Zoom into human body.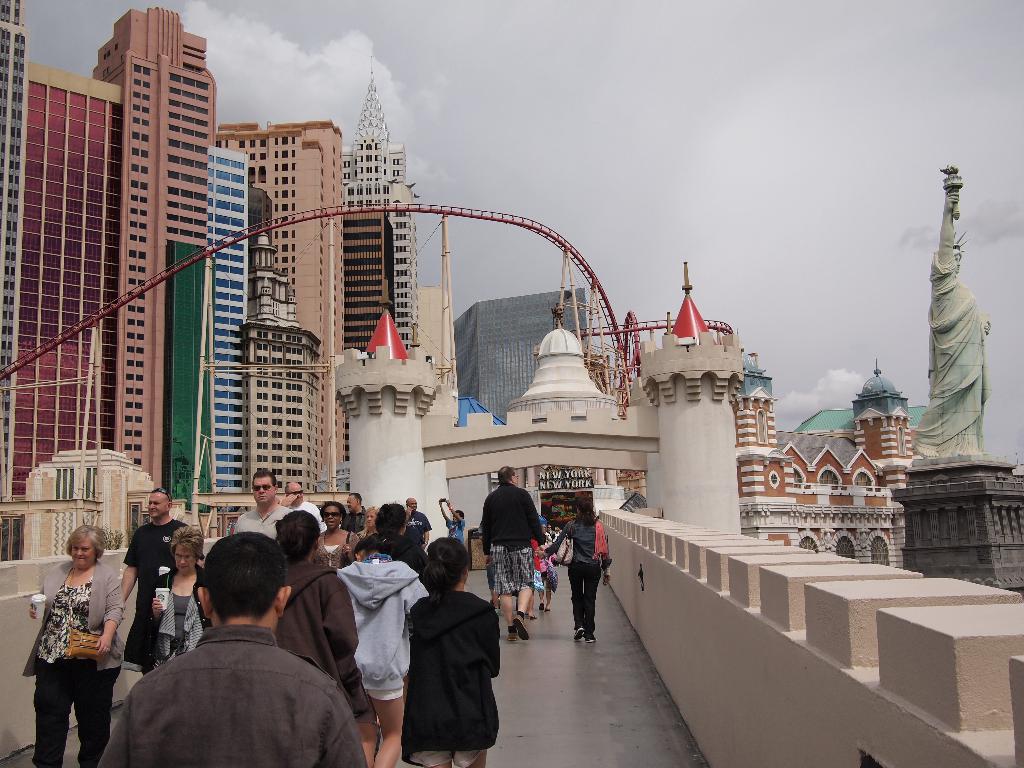
Zoom target: left=108, top=627, right=335, bottom=767.
